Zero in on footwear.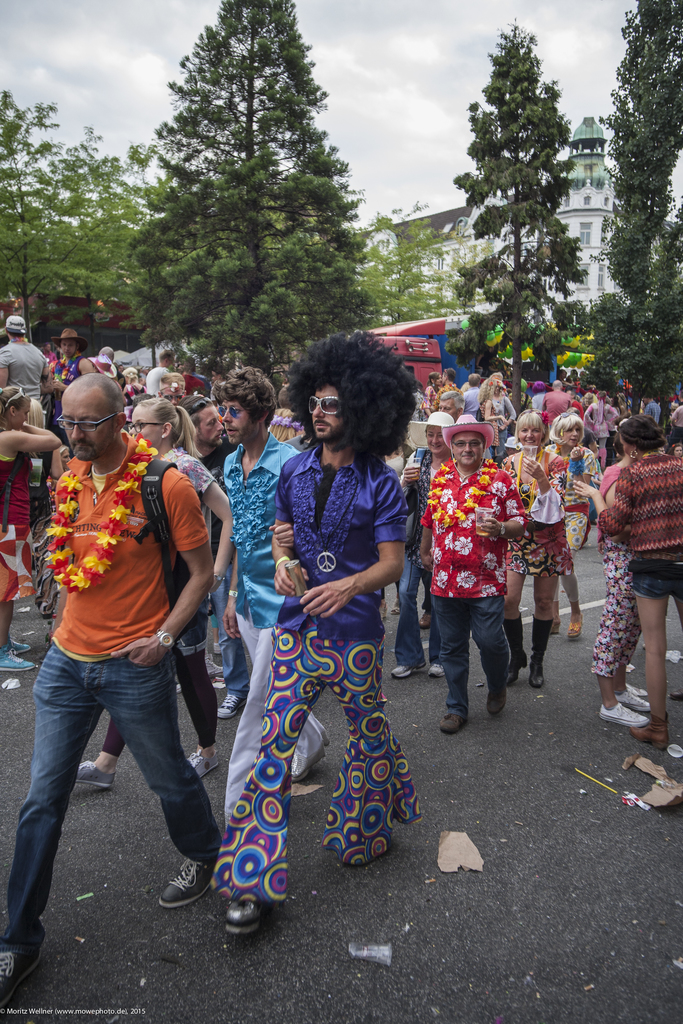
Zeroed in: 508 641 534 687.
